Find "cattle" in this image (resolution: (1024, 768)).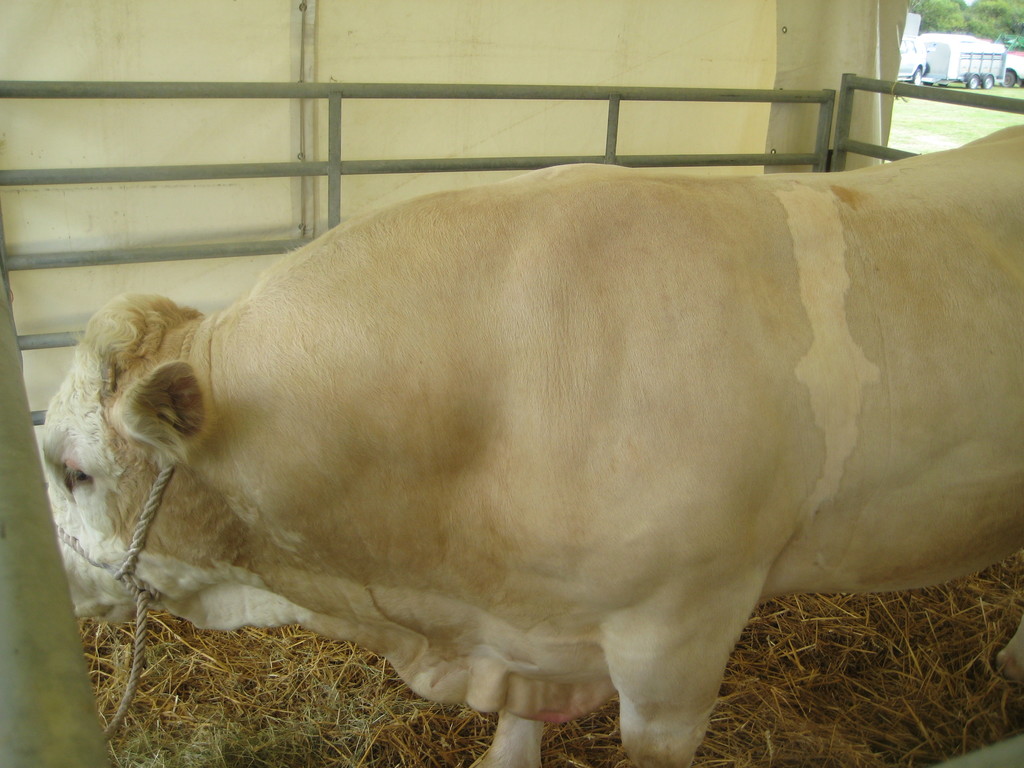
35:124:1023:767.
